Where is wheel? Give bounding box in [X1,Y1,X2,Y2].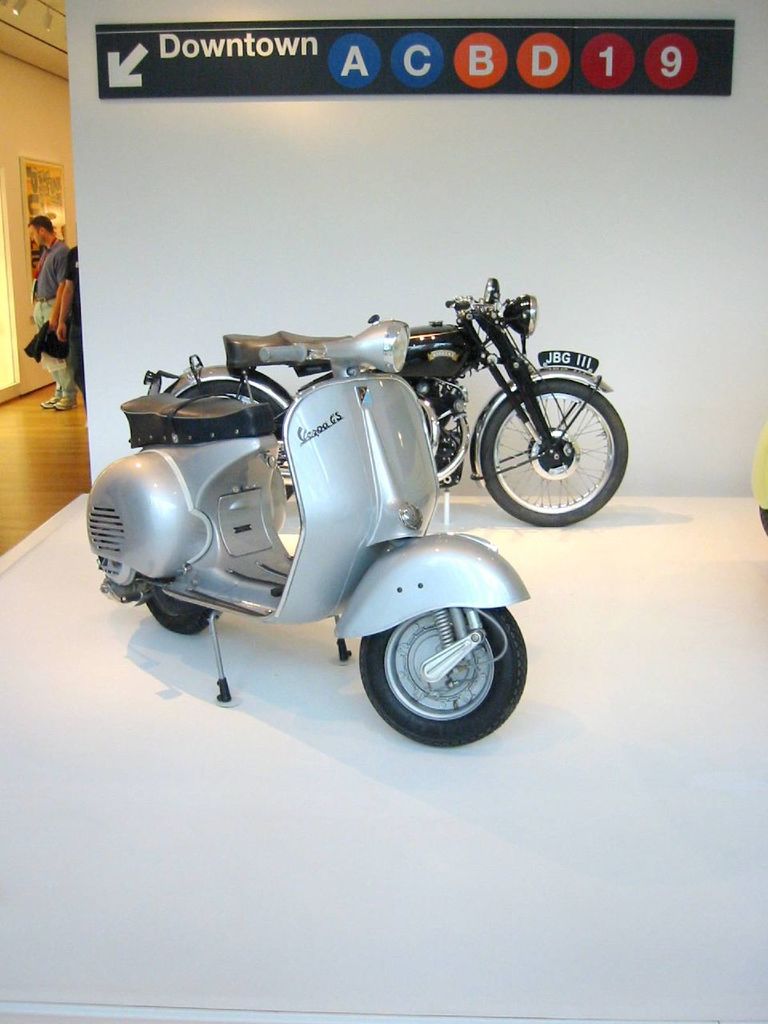
[126,584,219,634].
